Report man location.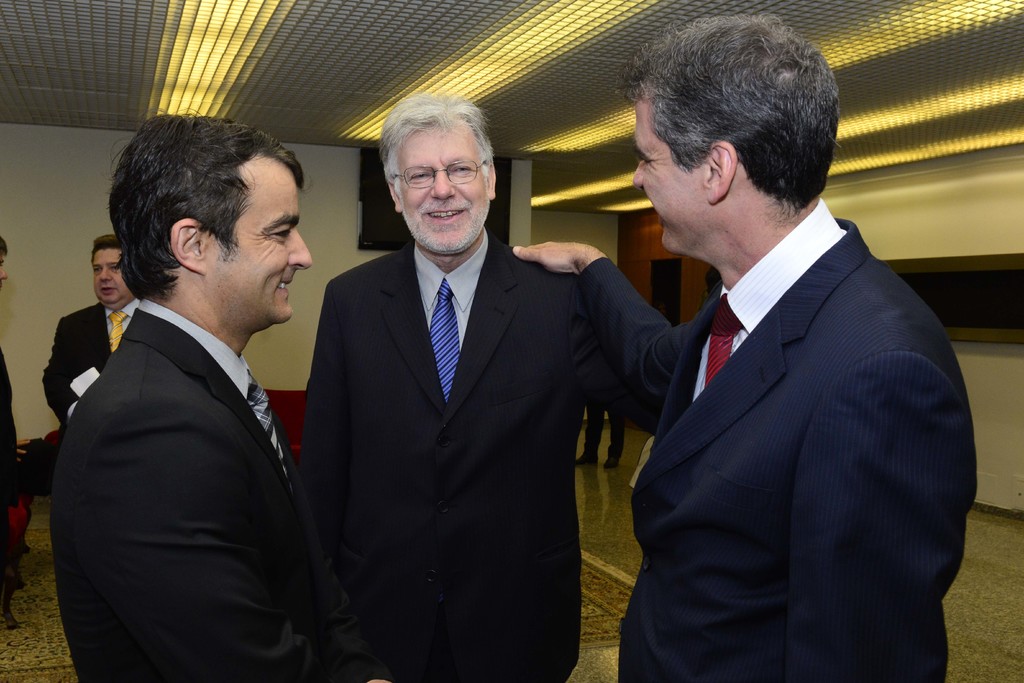
Report: (289,88,650,682).
